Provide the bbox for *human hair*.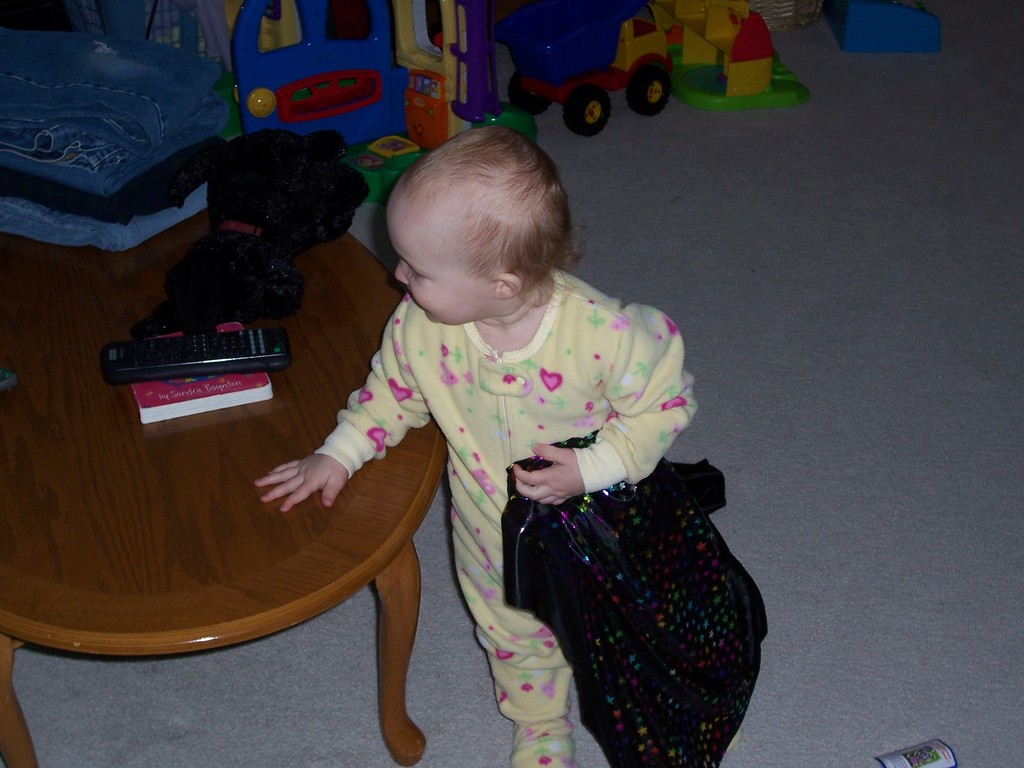
box=[378, 116, 575, 308].
